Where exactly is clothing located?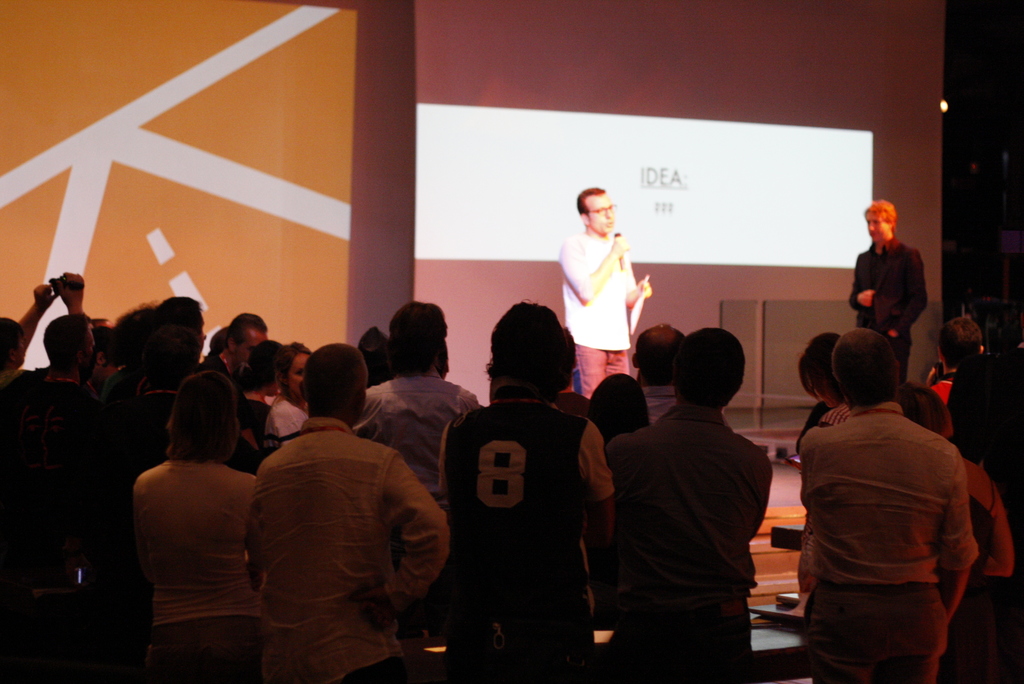
Its bounding box is Rect(248, 430, 444, 666).
